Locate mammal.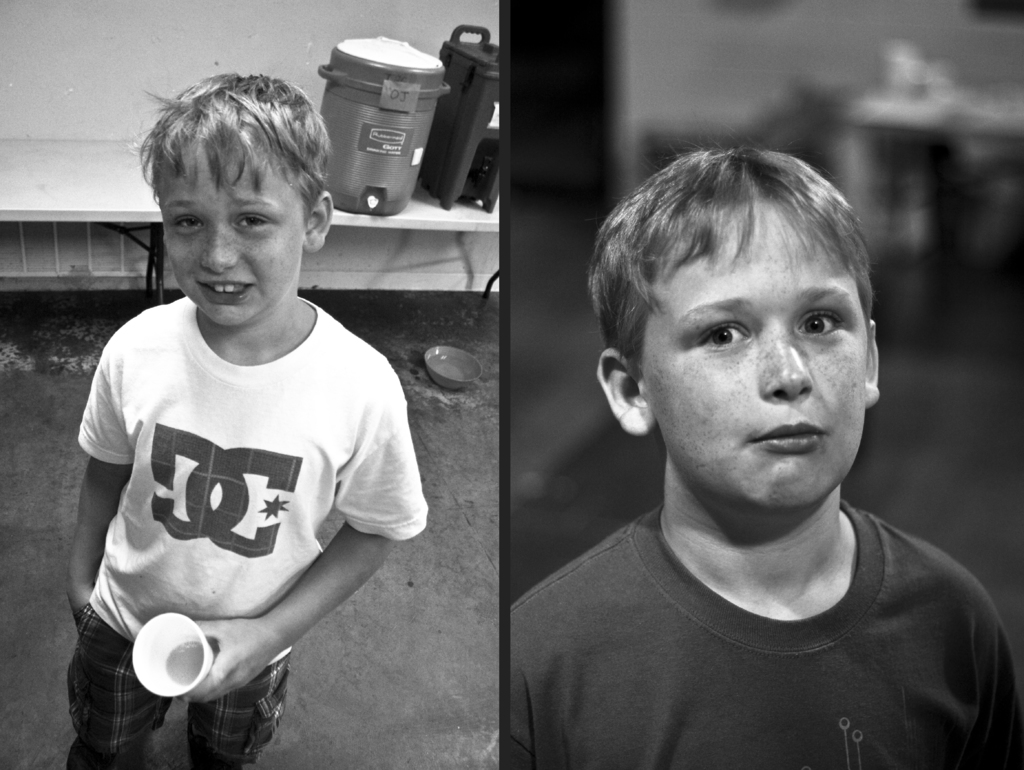
Bounding box: {"x1": 504, "y1": 147, "x2": 1021, "y2": 769}.
